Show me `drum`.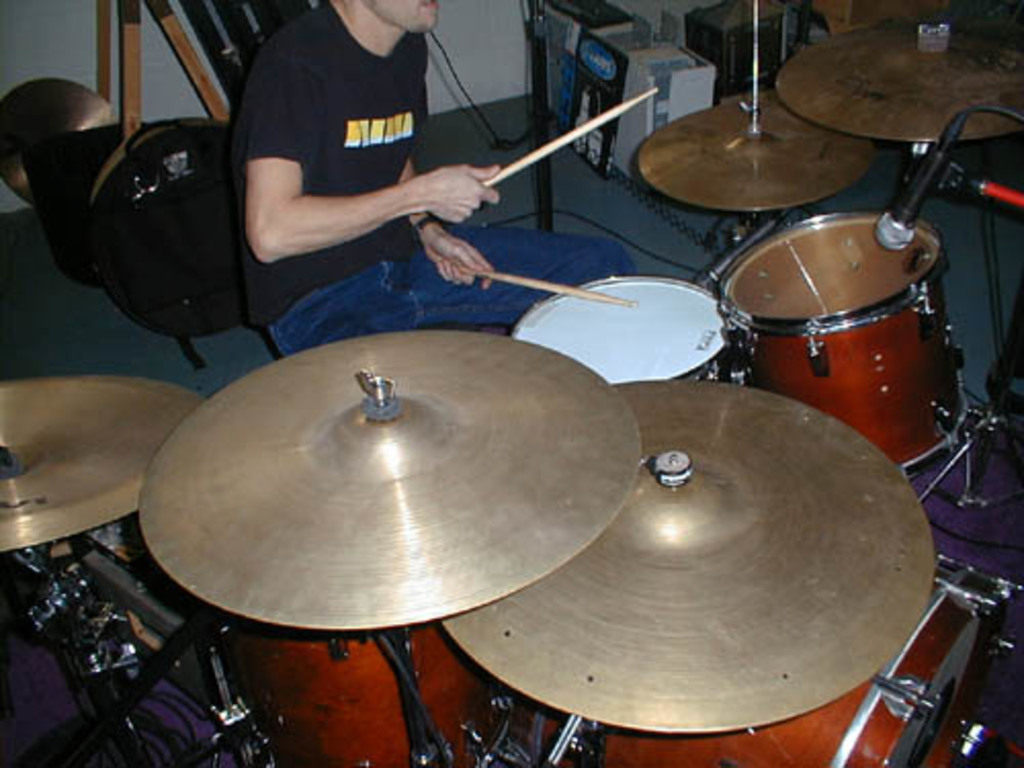
`drum` is here: bbox=(217, 616, 559, 766).
